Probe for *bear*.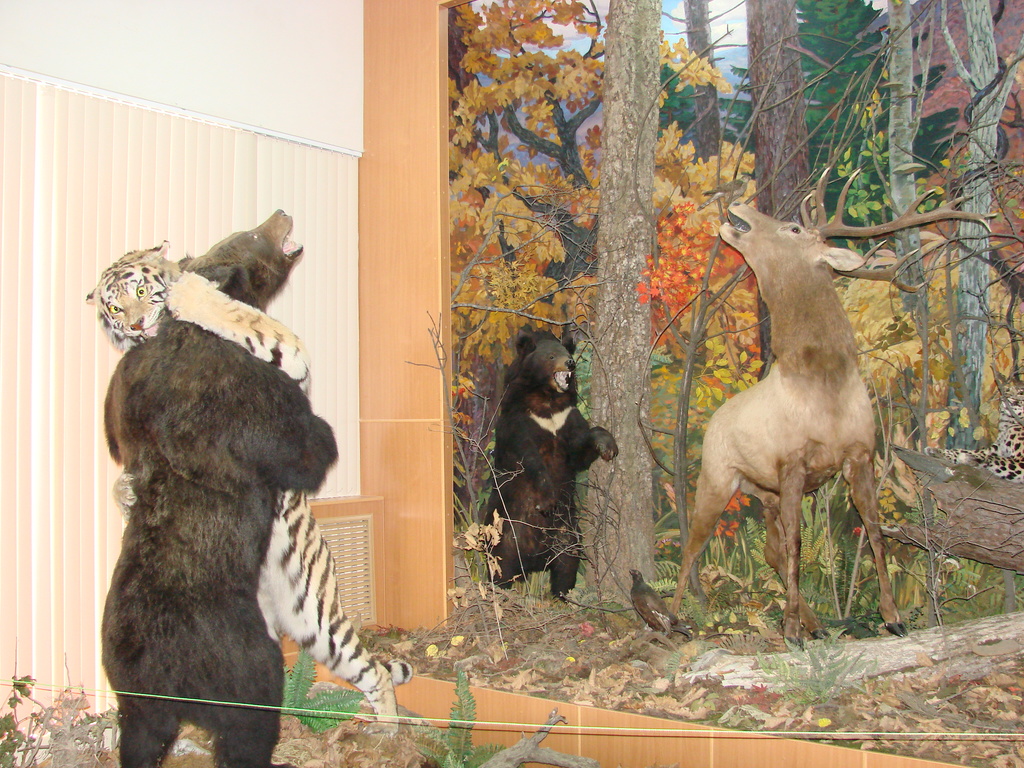
Probe result: pyautogui.locateOnScreen(99, 207, 337, 767).
